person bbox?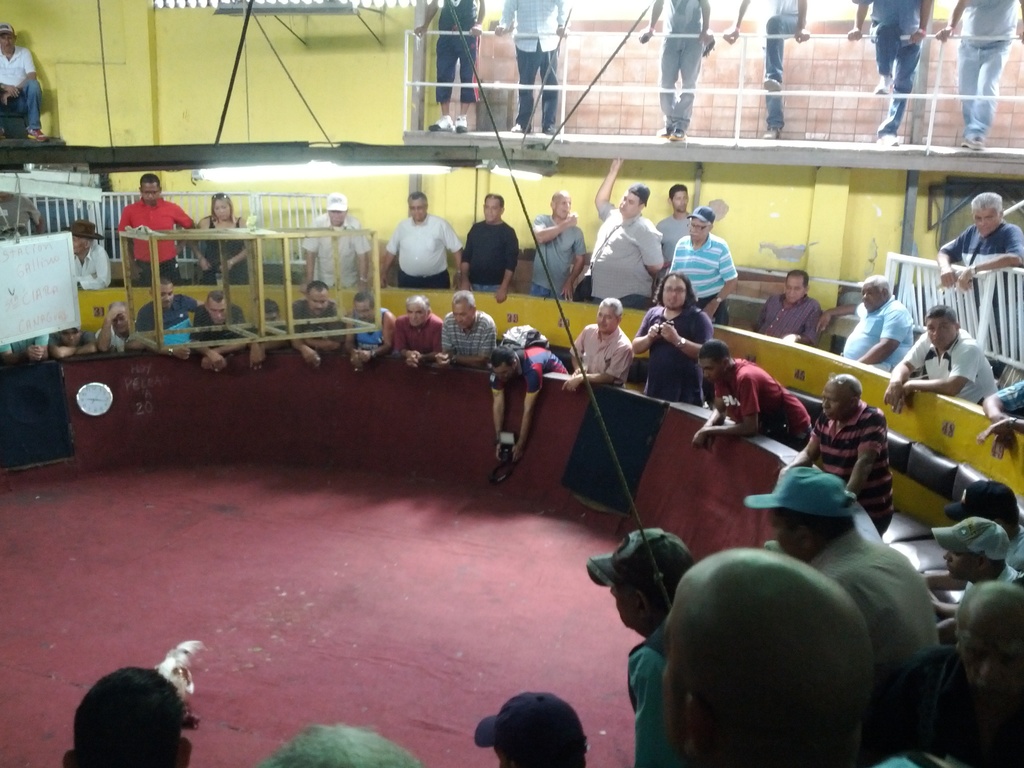
left=817, top=275, right=918, bottom=371
